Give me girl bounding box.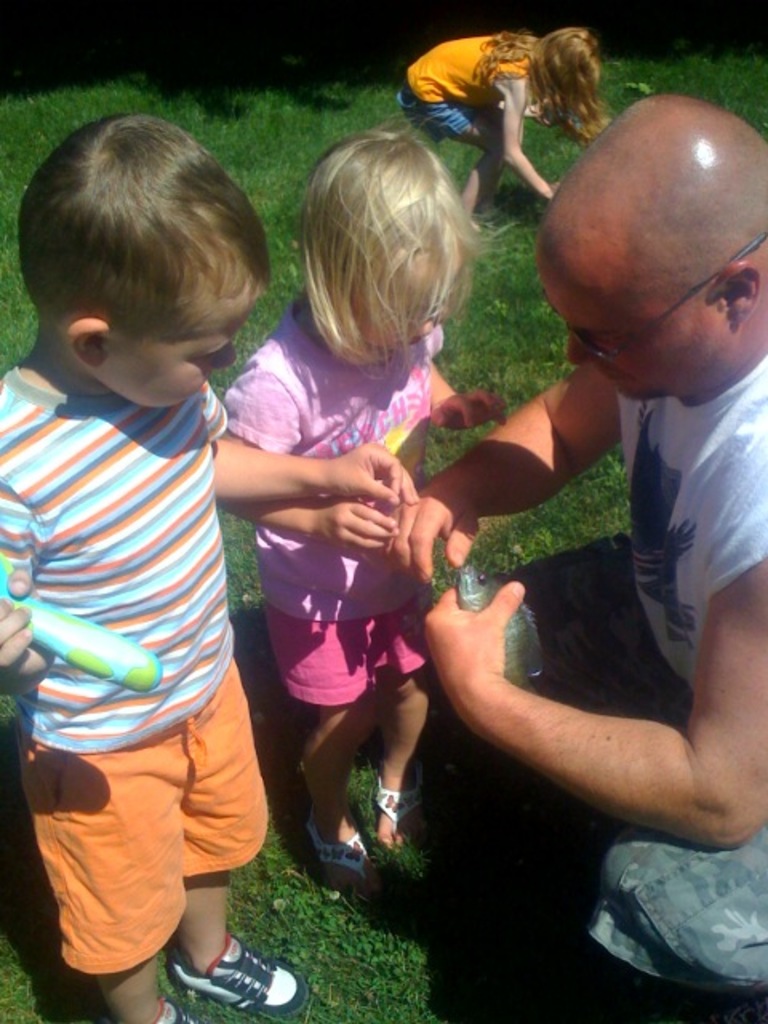
389,26,611,235.
